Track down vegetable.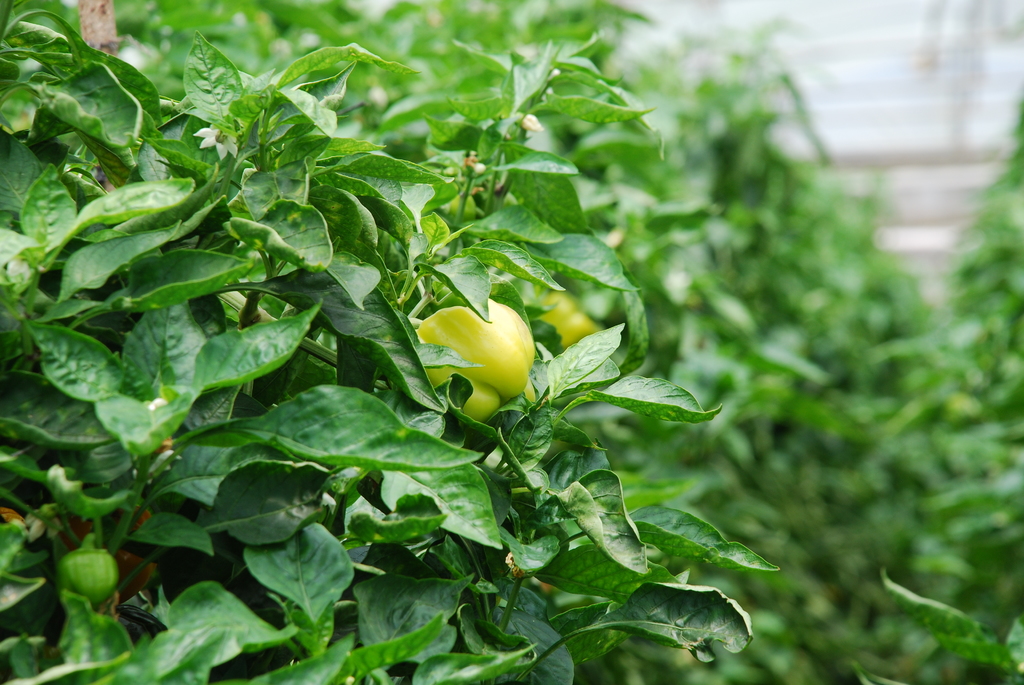
Tracked to [525, 381, 541, 407].
